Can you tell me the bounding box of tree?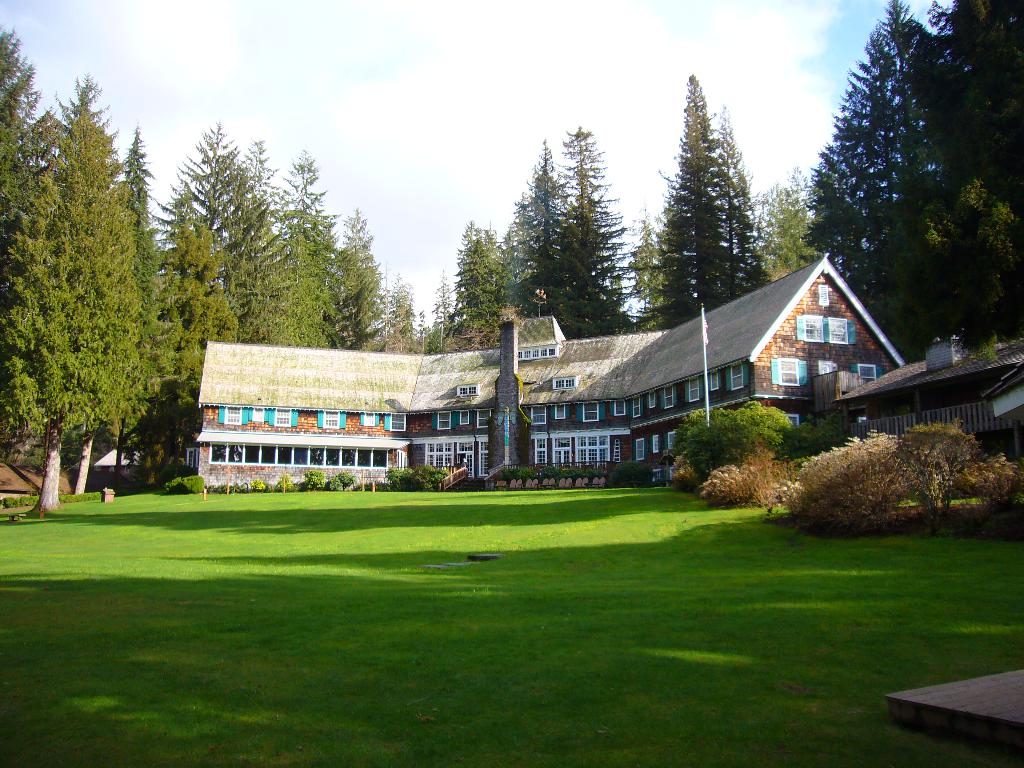
l=160, t=170, r=291, b=487.
